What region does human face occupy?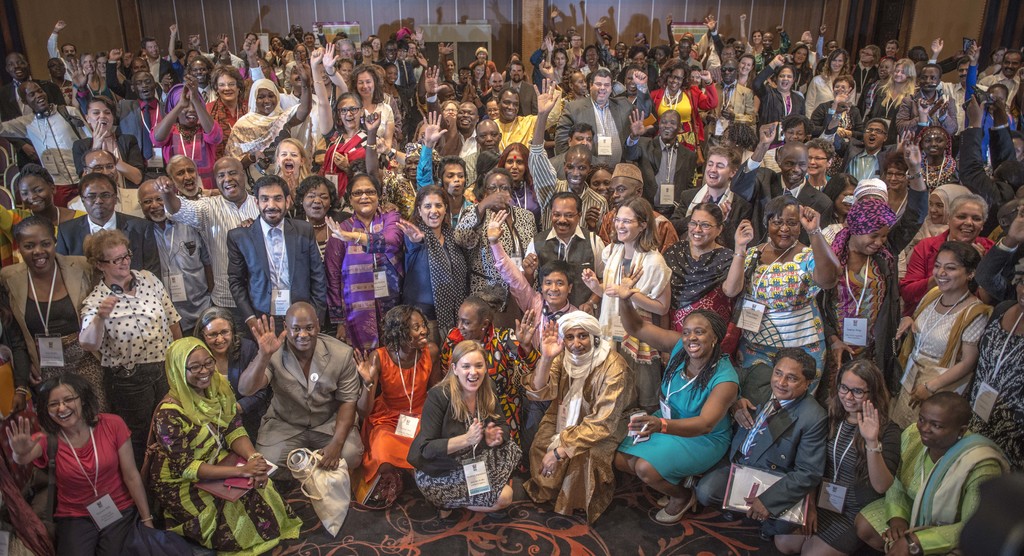
detection(351, 183, 376, 215).
